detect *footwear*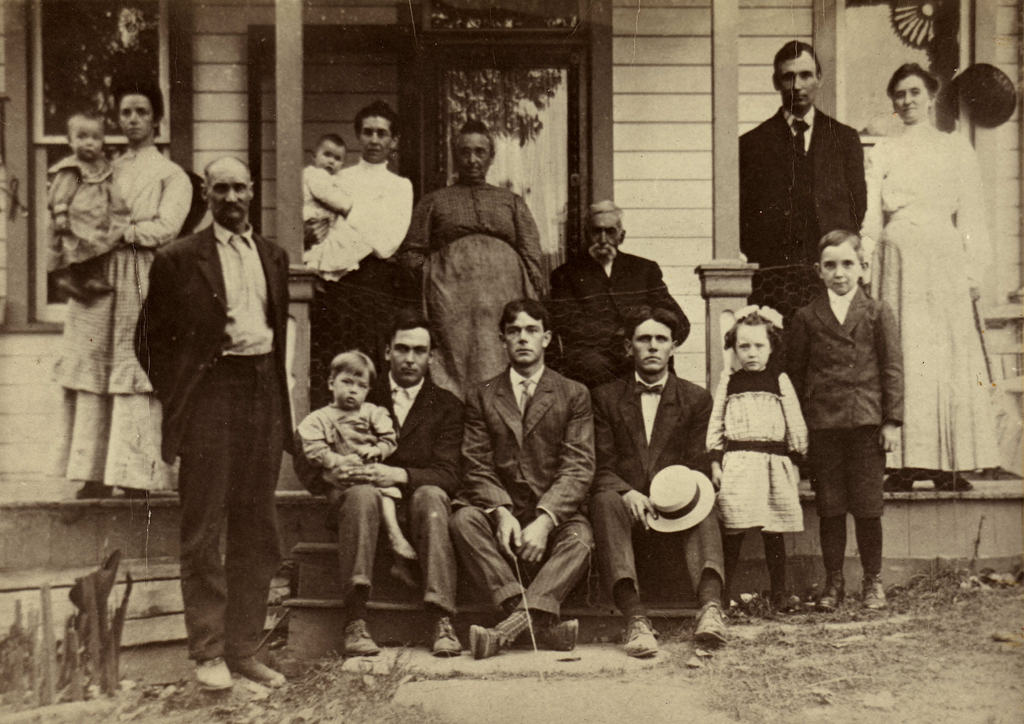
Rect(253, 648, 283, 687)
